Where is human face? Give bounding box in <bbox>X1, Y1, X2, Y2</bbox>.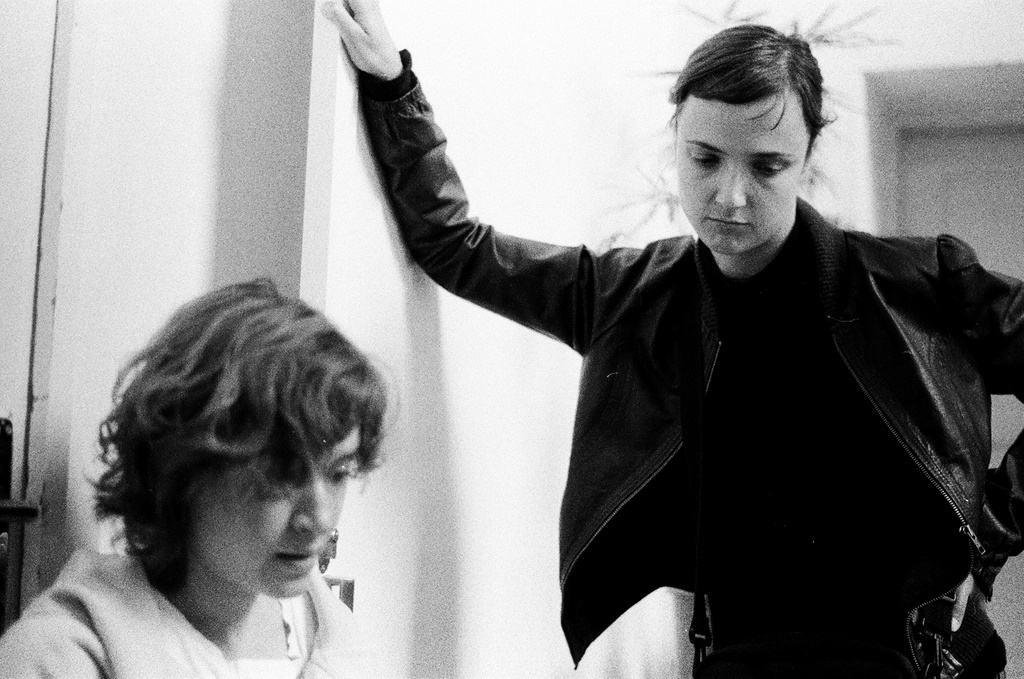
<bbox>191, 427, 364, 600</bbox>.
